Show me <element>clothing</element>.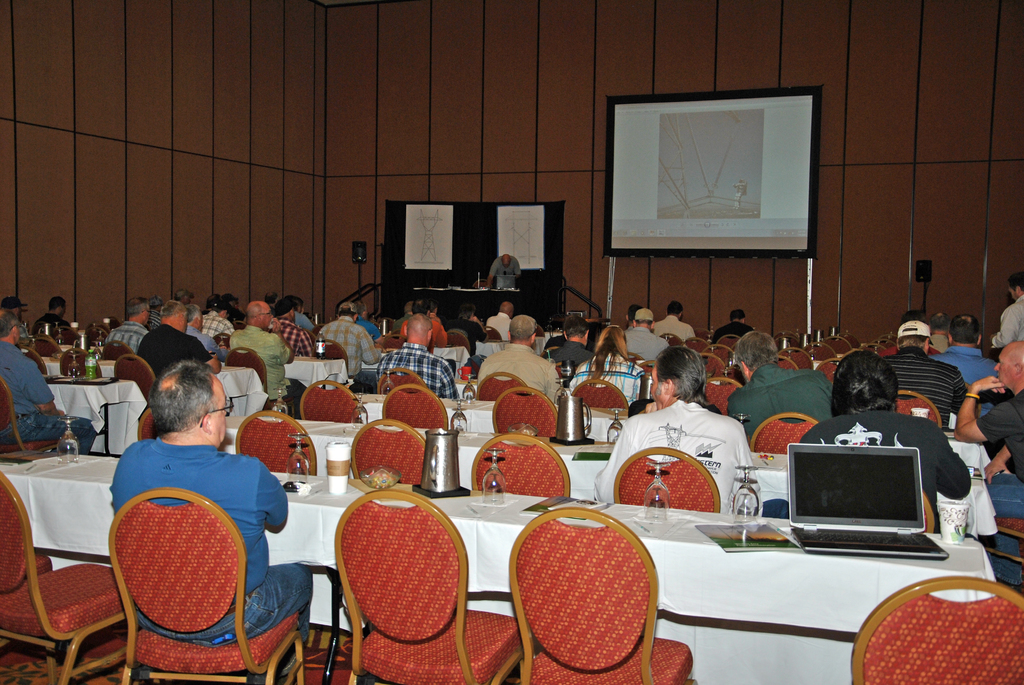
<element>clothing</element> is here: box(374, 343, 462, 402).
